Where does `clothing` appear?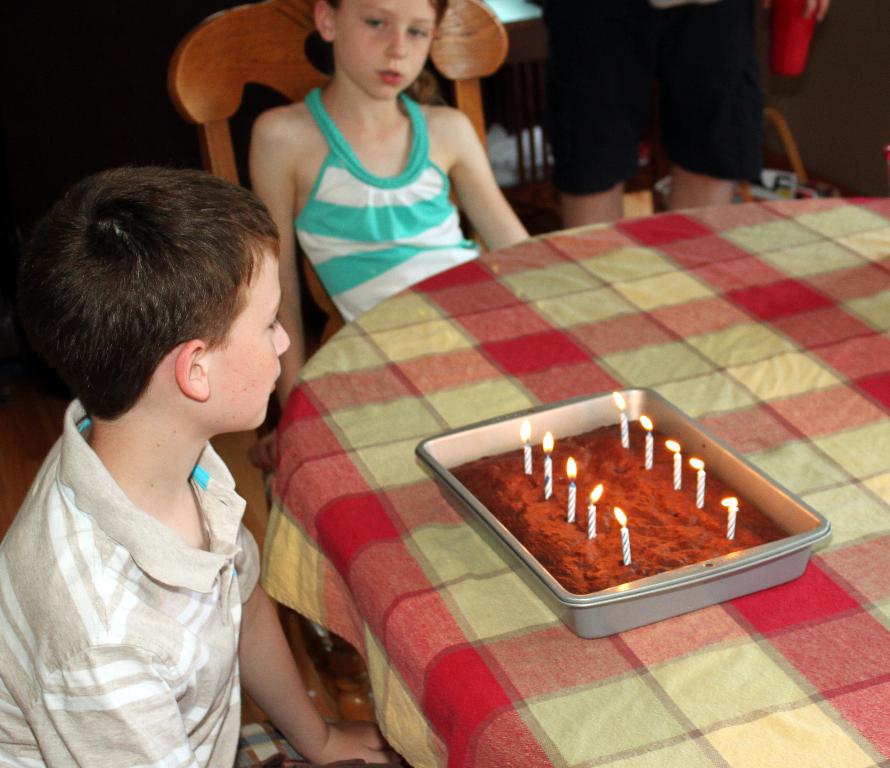
Appears at [left=574, top=0, right=767, bottom=210].
